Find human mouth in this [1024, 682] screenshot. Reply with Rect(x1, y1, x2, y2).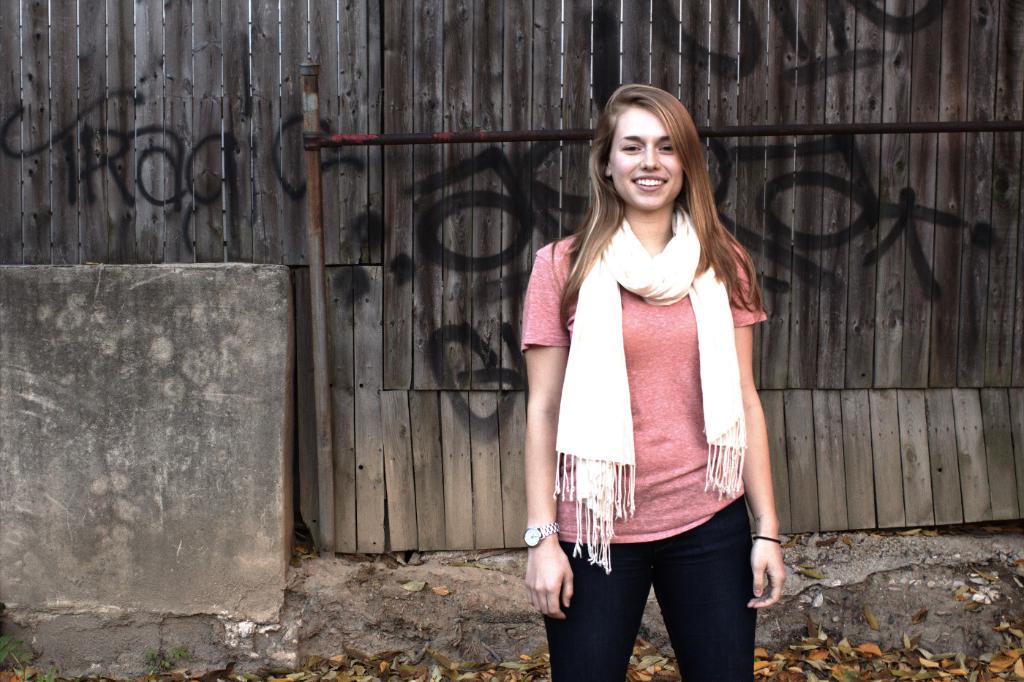
Rect(629, 169, 672, 195).
